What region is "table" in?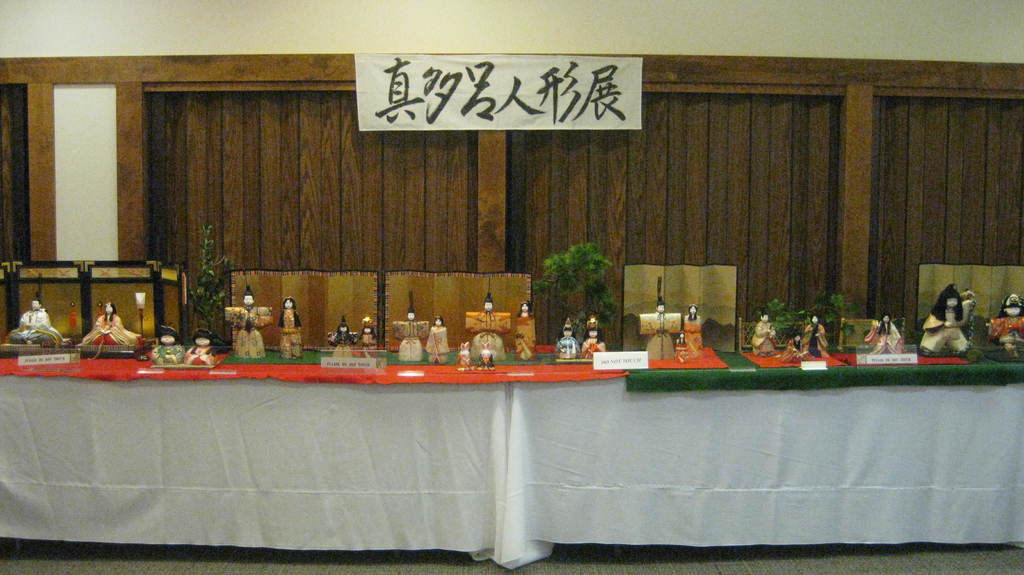
[left=0, top=266, right=642, bottom=574].
